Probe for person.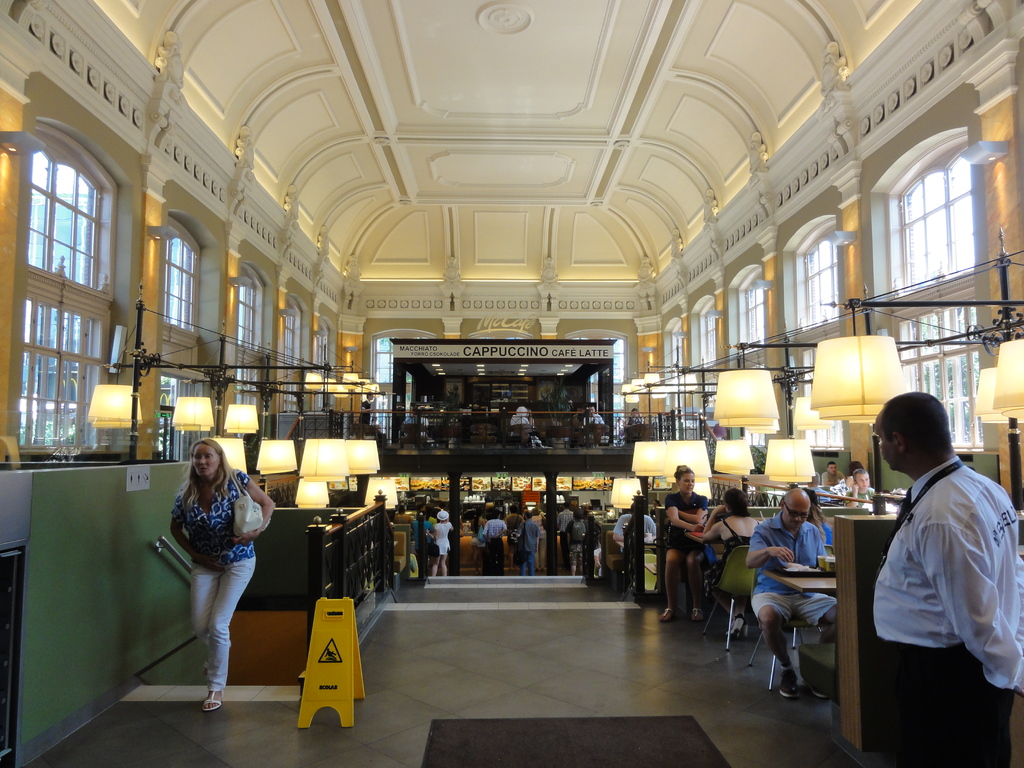
Probe result: 656, 462, 708, 625.
